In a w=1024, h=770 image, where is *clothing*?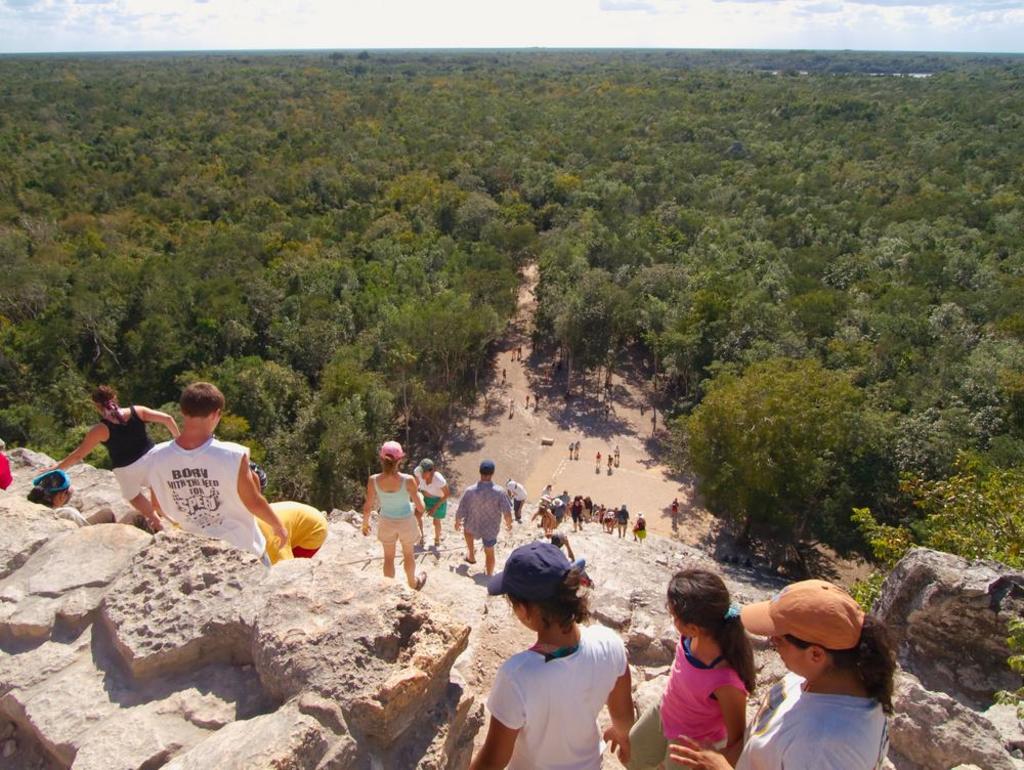
(452,479,507,546).
